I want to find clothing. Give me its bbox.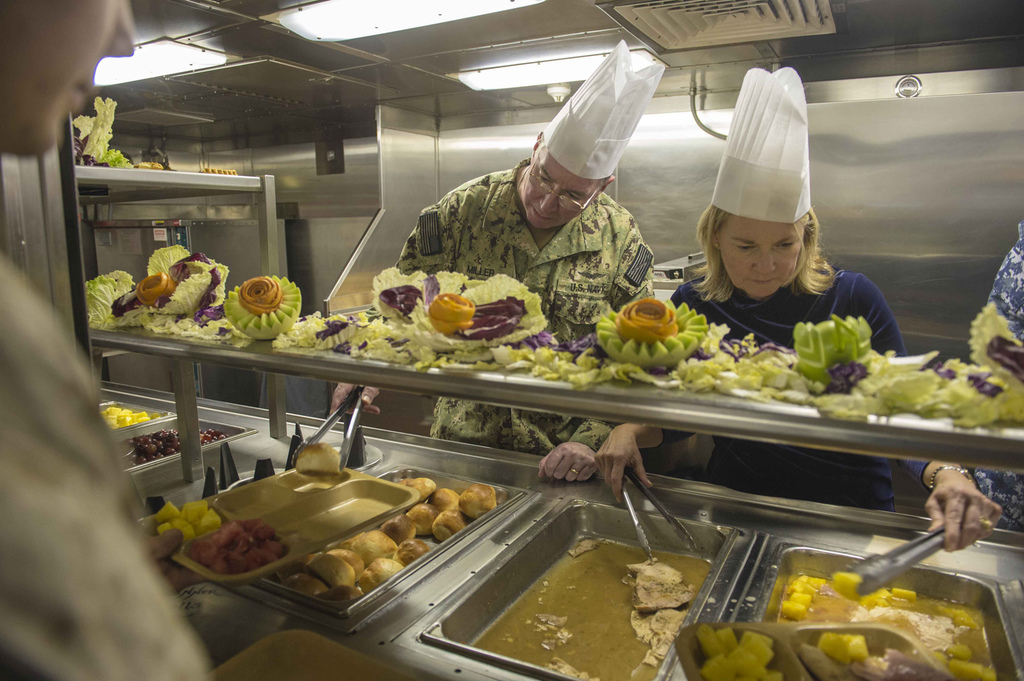
394 156 659 456.
